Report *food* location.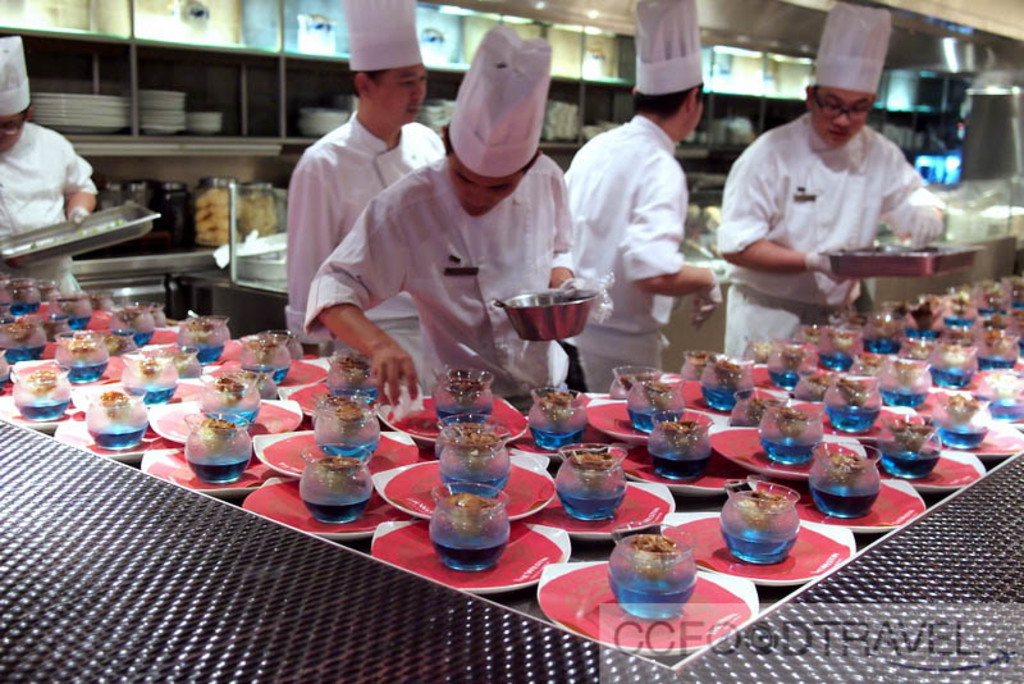
Report: region(718, 362, 742, 386).
